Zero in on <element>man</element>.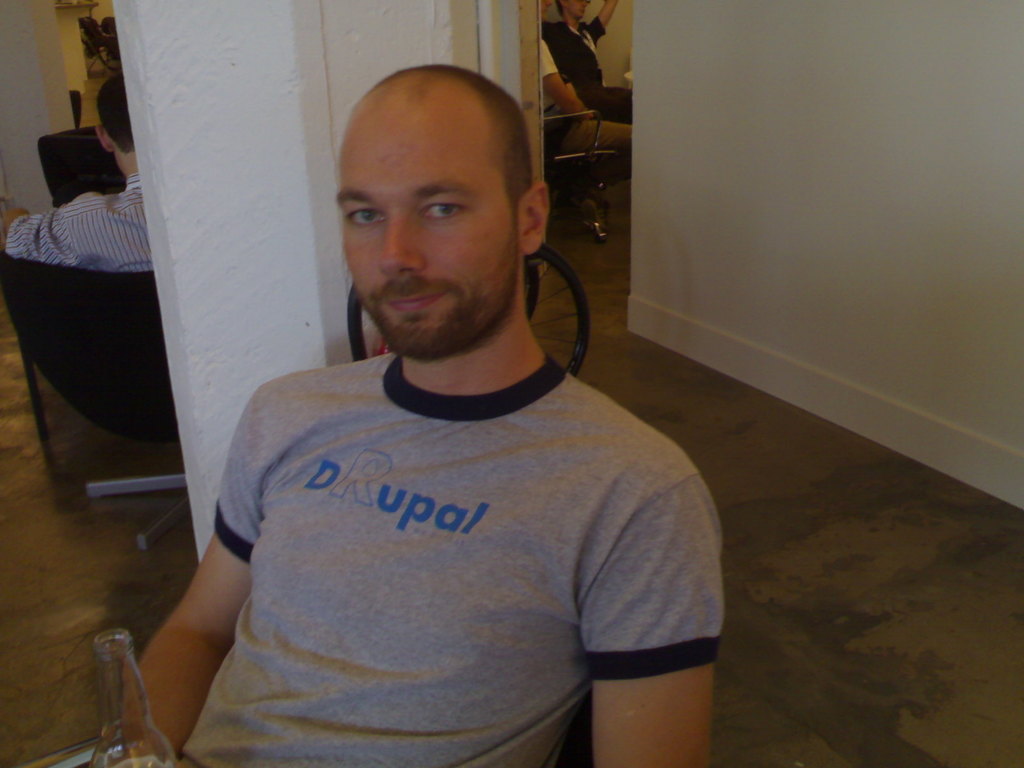
Zeroed in: Rect(157, 60, 705, 767).
